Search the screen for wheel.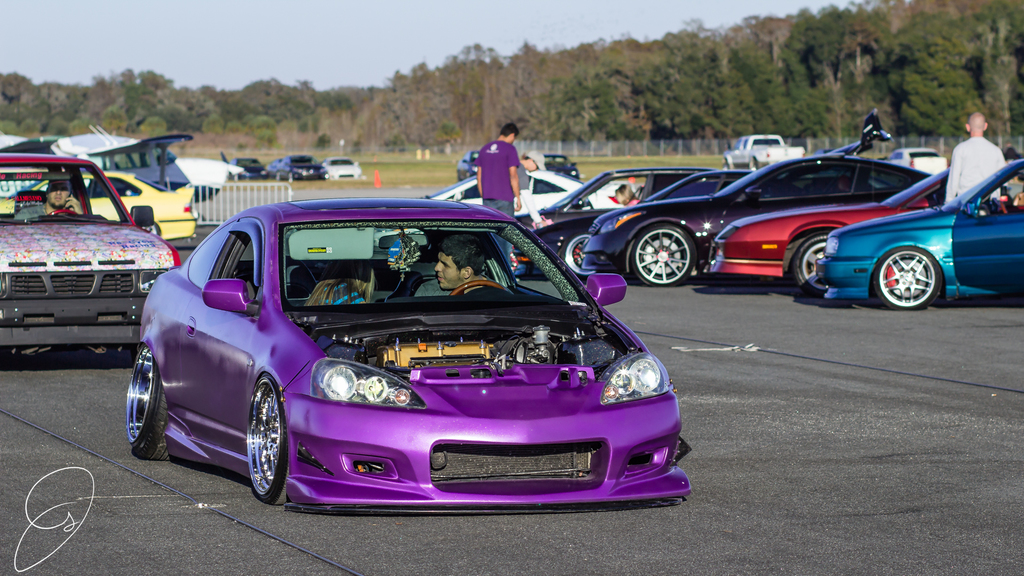
Found at locate(246, 369, 291, 508).
